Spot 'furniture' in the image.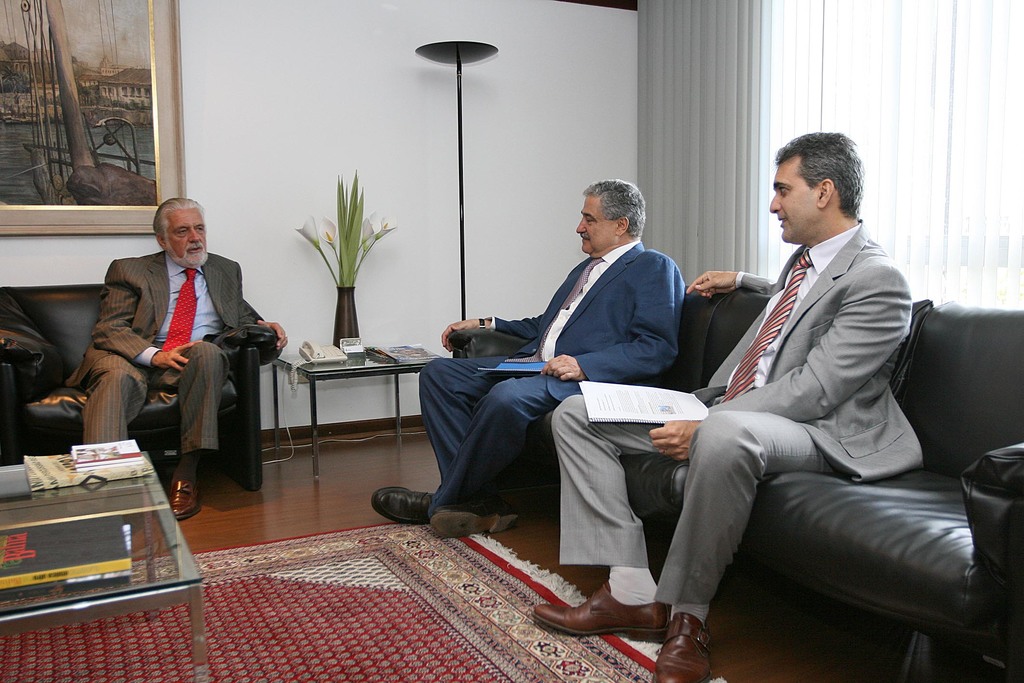
'furniture' found at box(0, 452, 209, 682).
